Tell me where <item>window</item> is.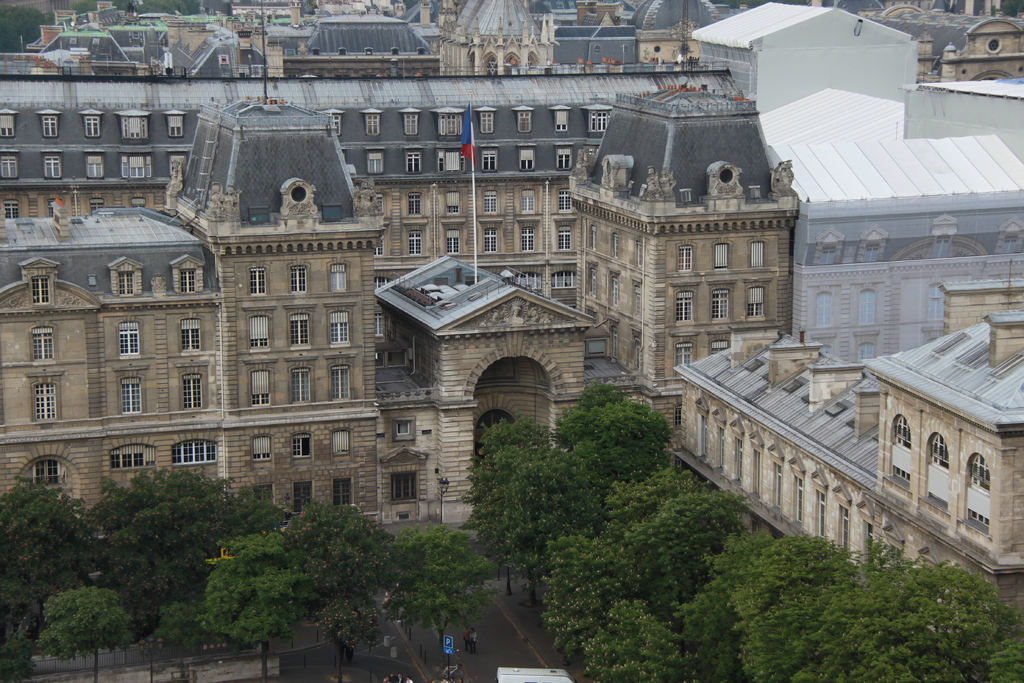
<item>window</item> is at locate(375, 277, 388, 290).
